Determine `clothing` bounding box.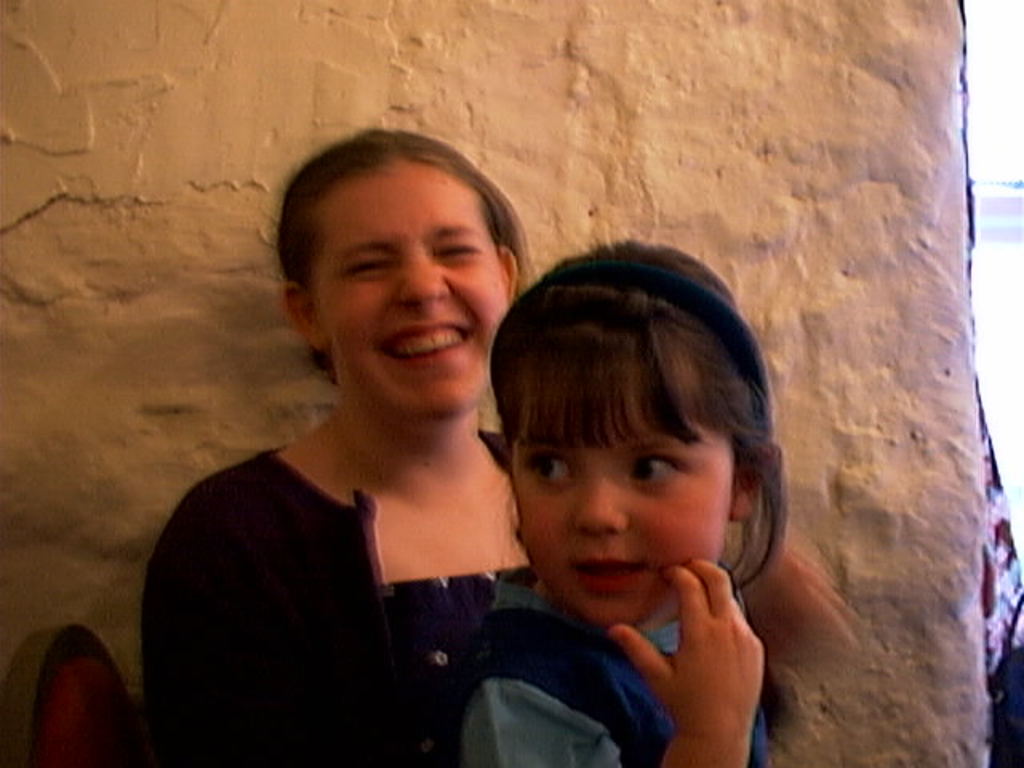
Determined: [466,574,771,766].
